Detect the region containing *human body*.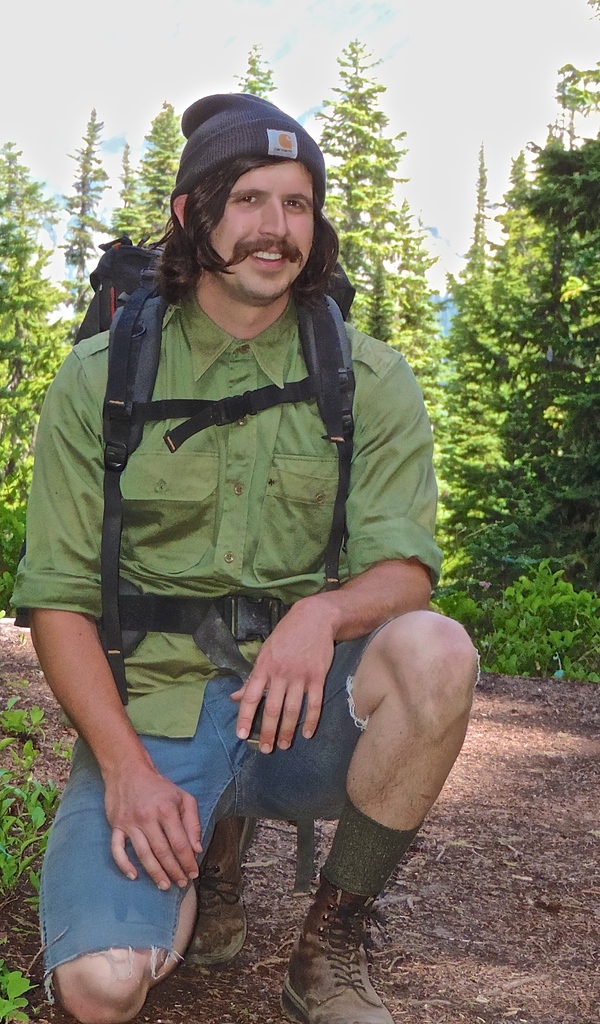
8:132:464:1012.
